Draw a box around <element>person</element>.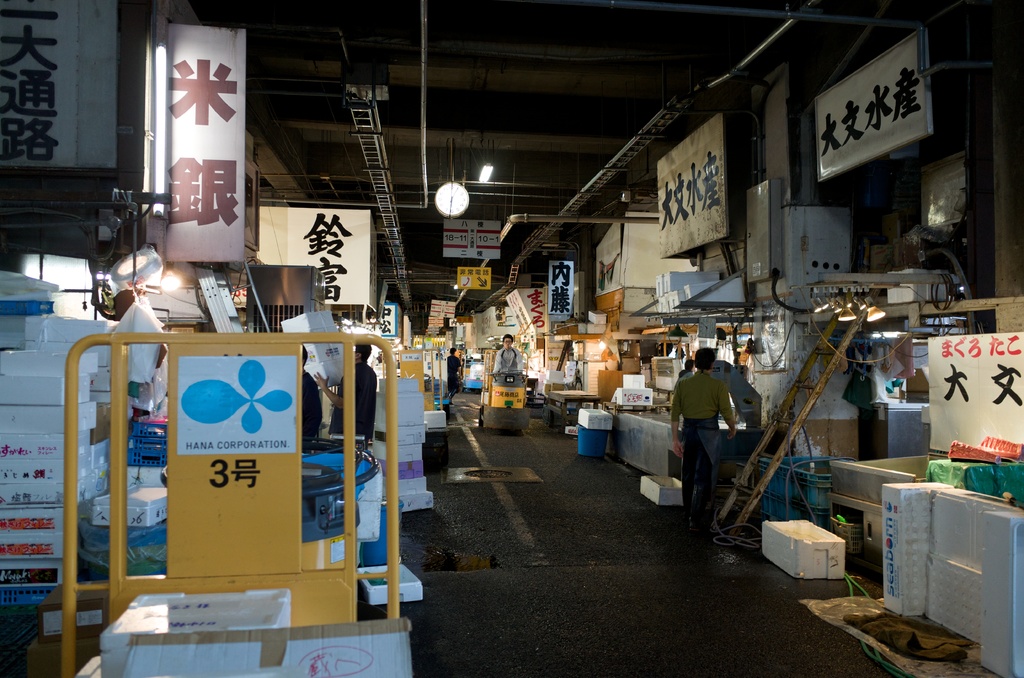
(670,346,738,535).
